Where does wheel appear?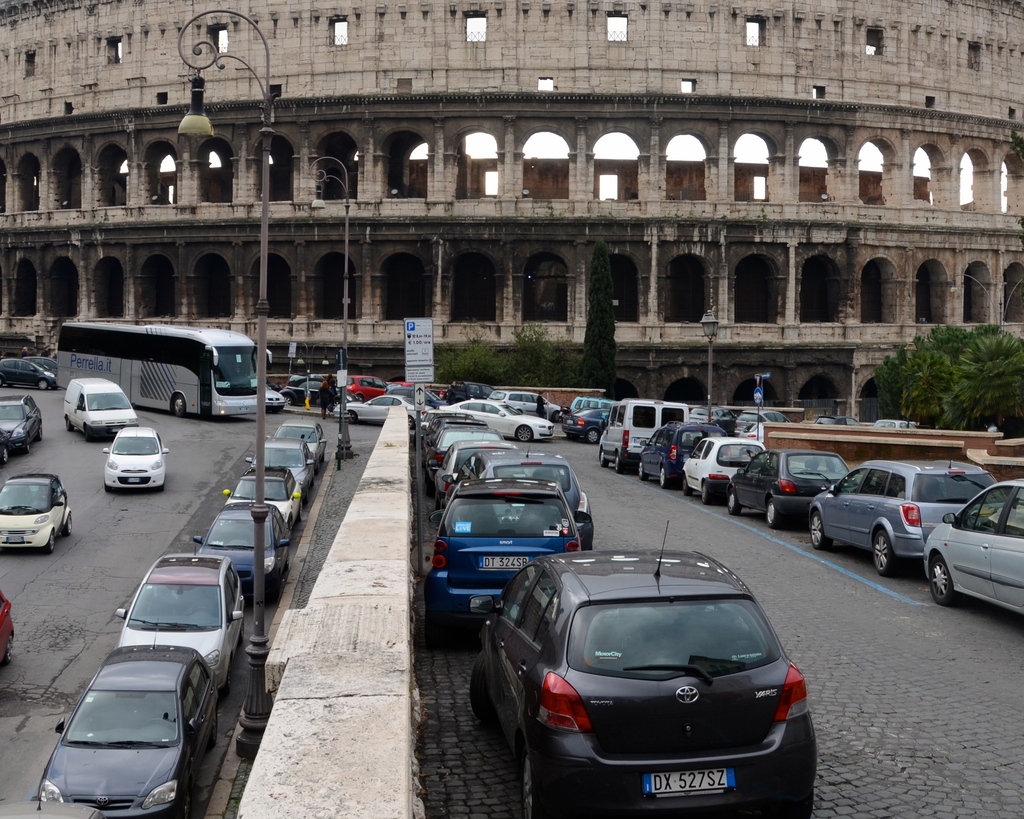
Appears at (x1=38, y1=425, x2=44, y2=441).
